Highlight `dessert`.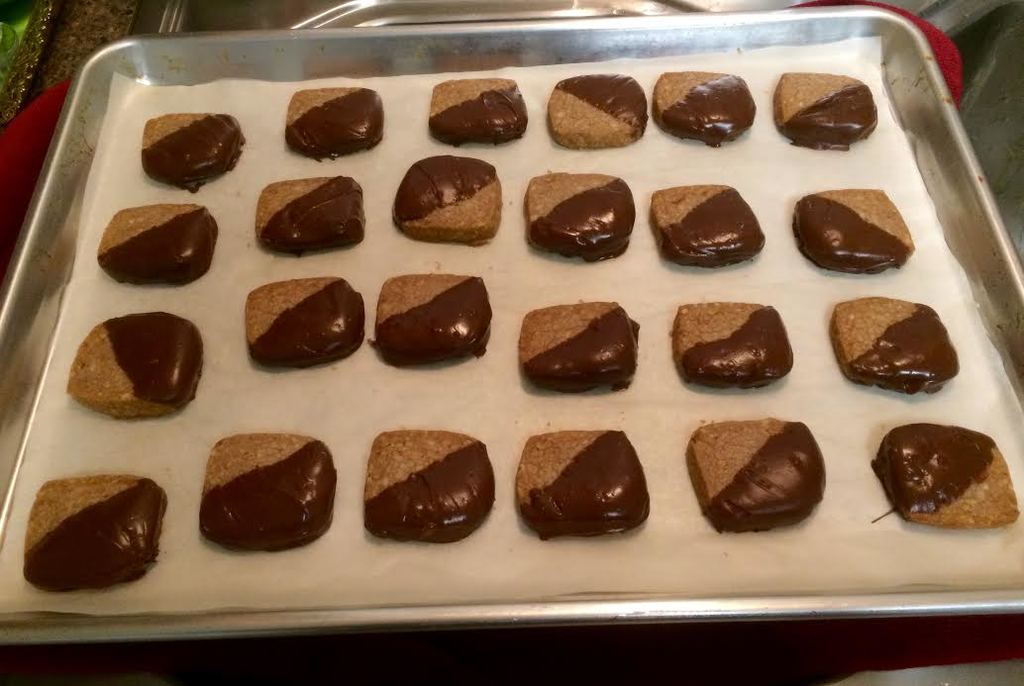
Highlighted region: crop(376, 273, 494, 362).
